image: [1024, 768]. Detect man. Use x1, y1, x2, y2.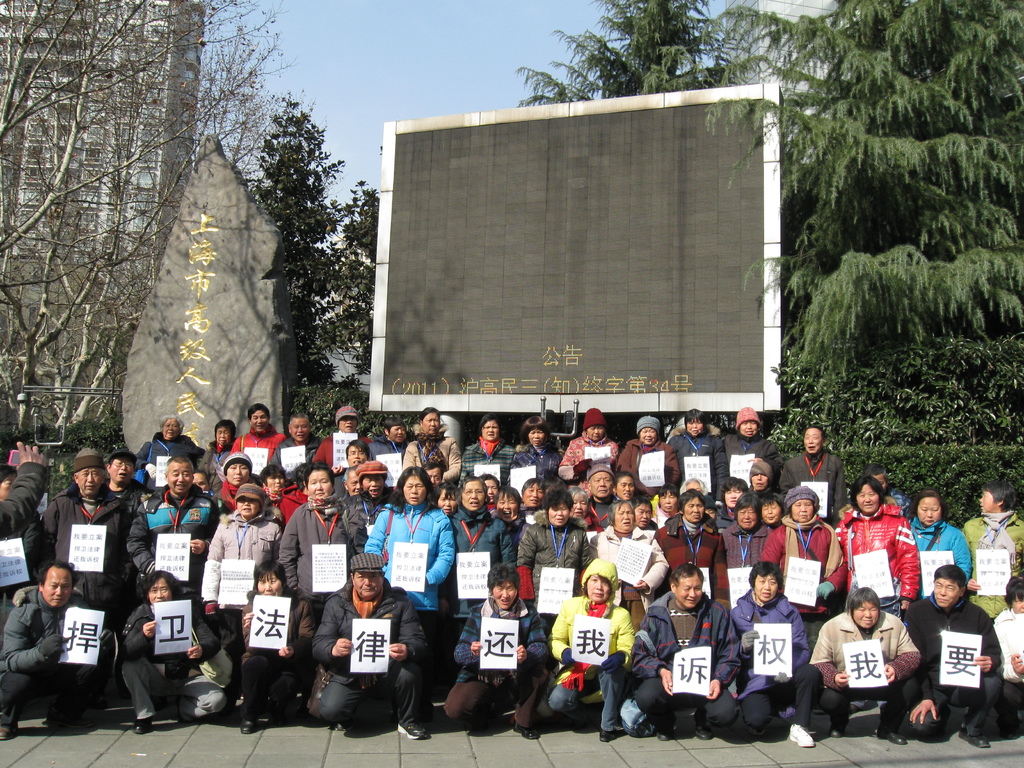
123, 456, 218, 605.
